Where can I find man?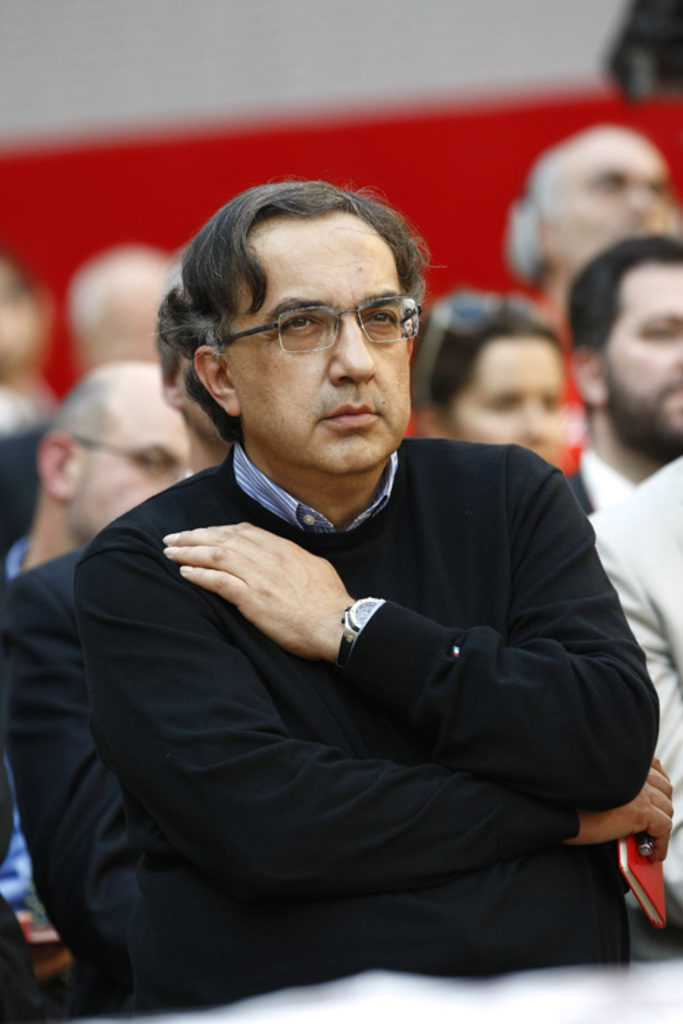
You can find it at BBox(0, 359, 208, 976).
